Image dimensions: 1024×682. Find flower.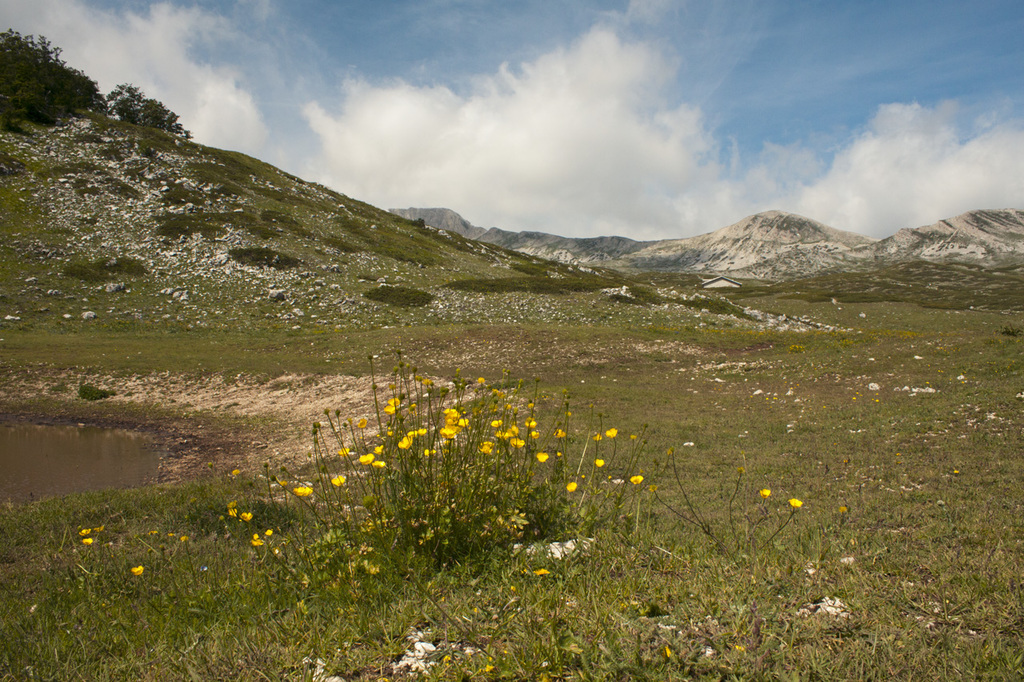
crop(80, 528, 87, 536).
